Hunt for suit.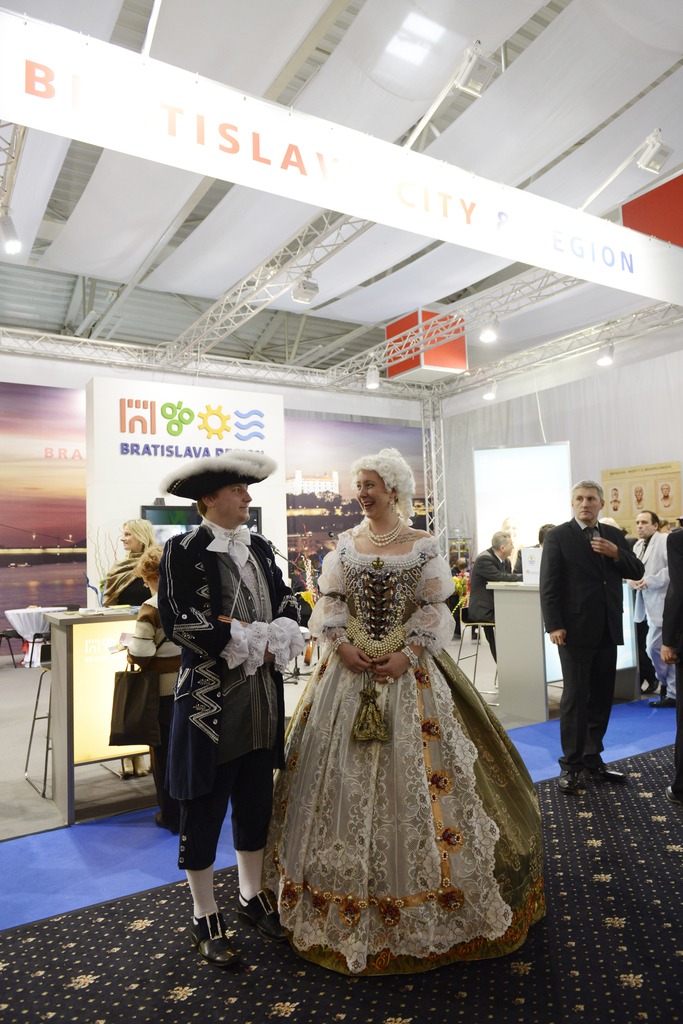
Hunted down at {"left": 540, "top": 522, "right": 646, "bottom": 770}.
